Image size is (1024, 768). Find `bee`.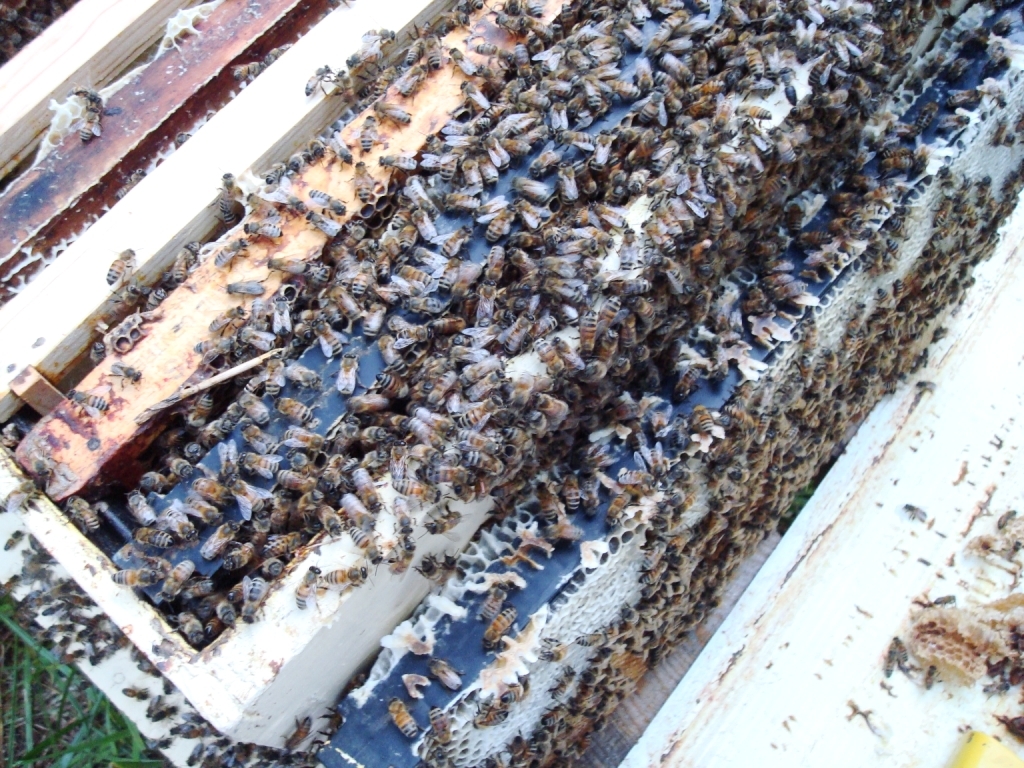
bbox(233, 391, 274, 426).
